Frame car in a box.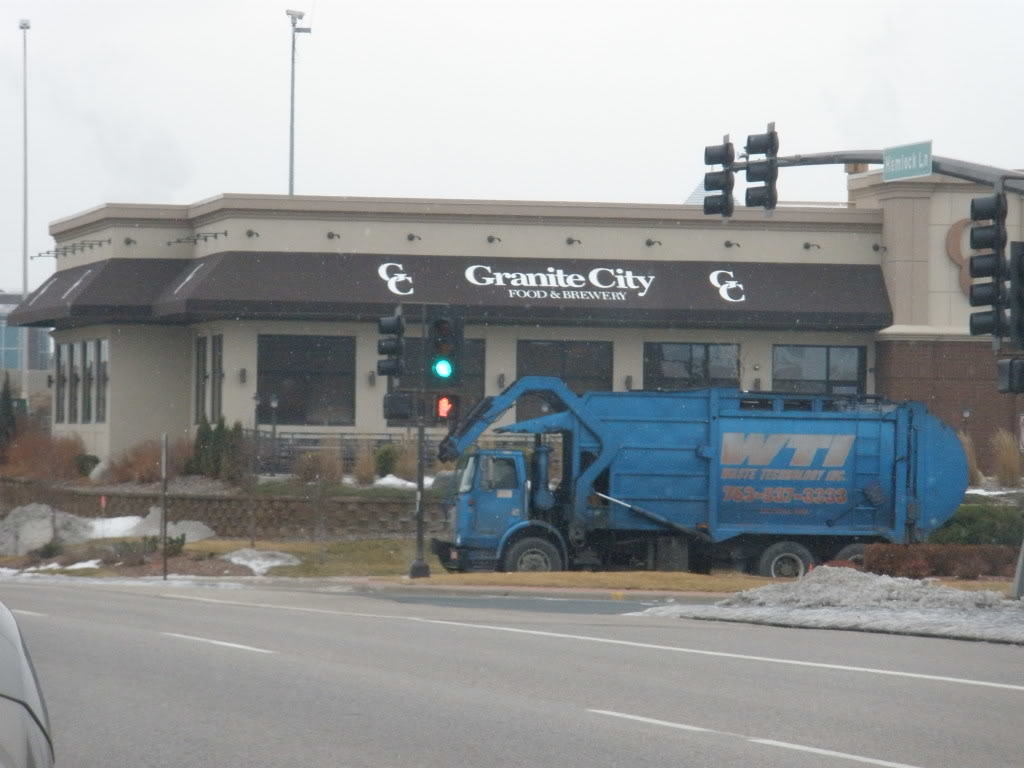
detection(0, 598, 56, 767).
